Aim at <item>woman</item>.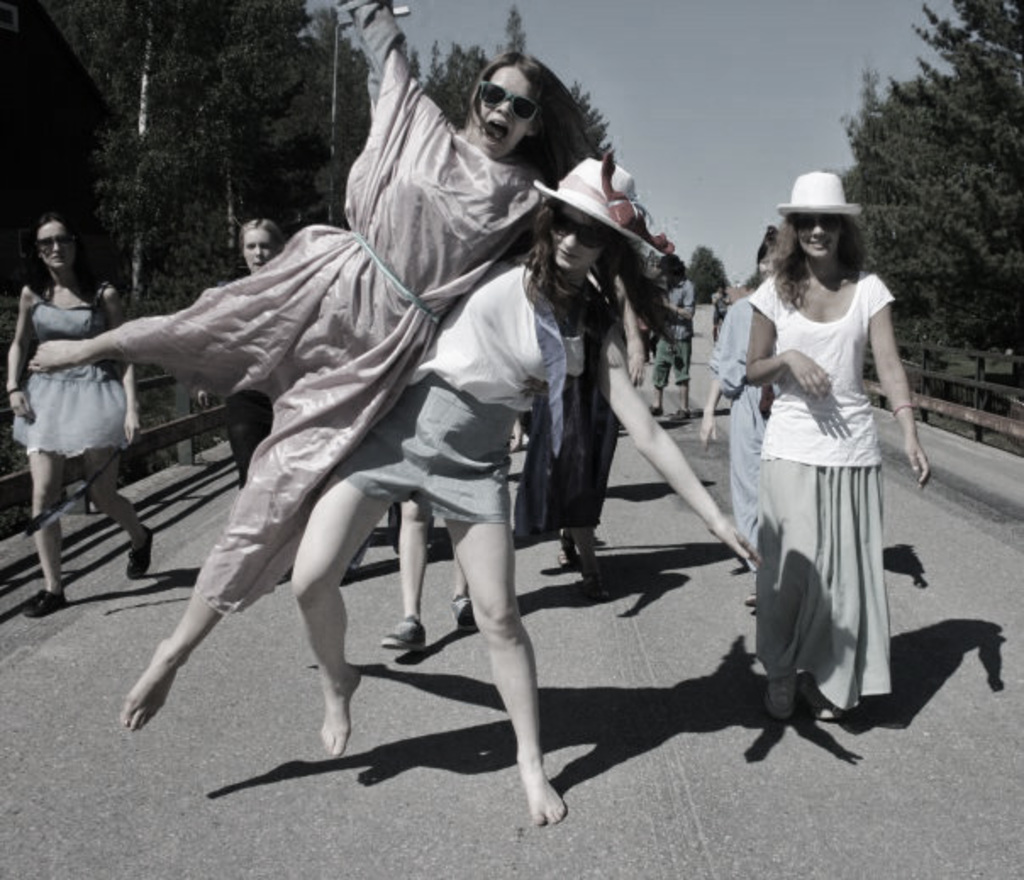
Aimed at detection(697, 237, 776, 609).
